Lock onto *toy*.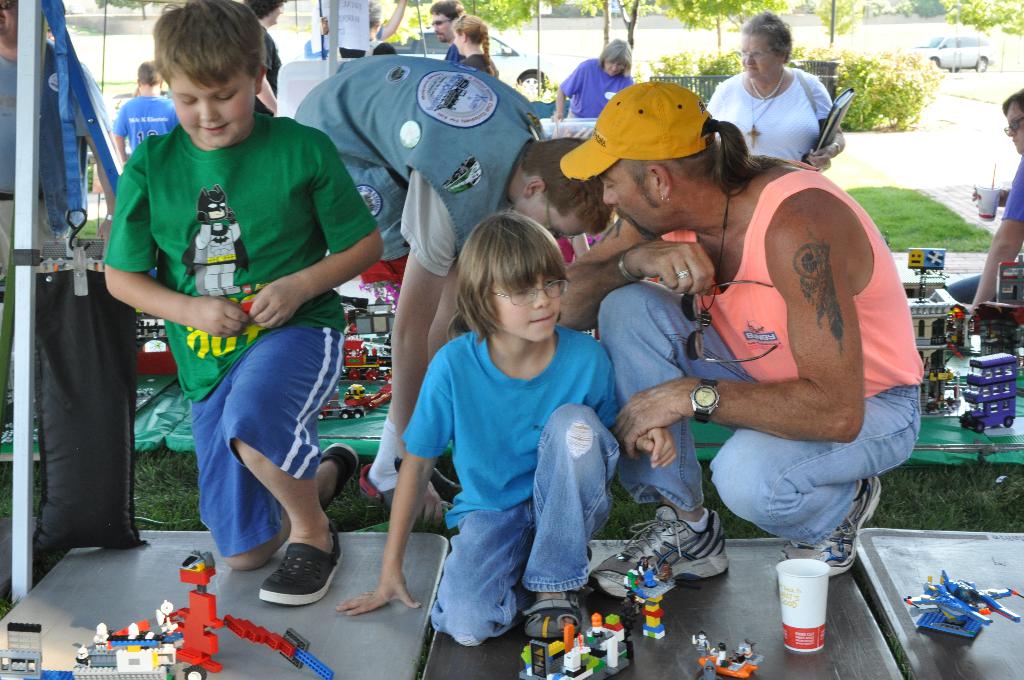
Locked: Rect(503, 605, 628, 679).
